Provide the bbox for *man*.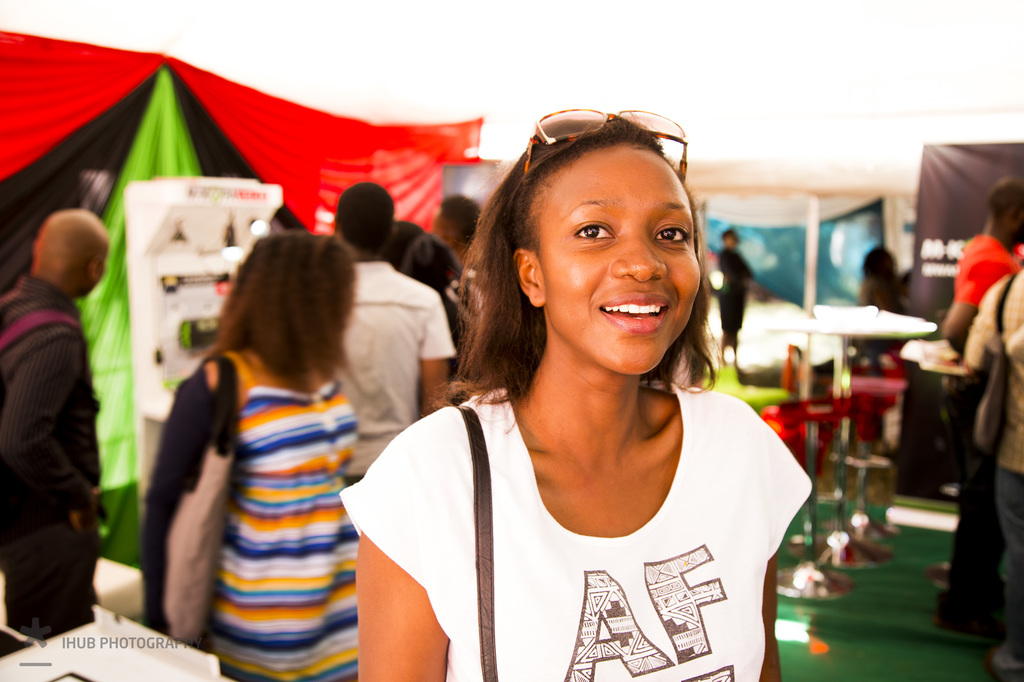
0/202/108/645.
